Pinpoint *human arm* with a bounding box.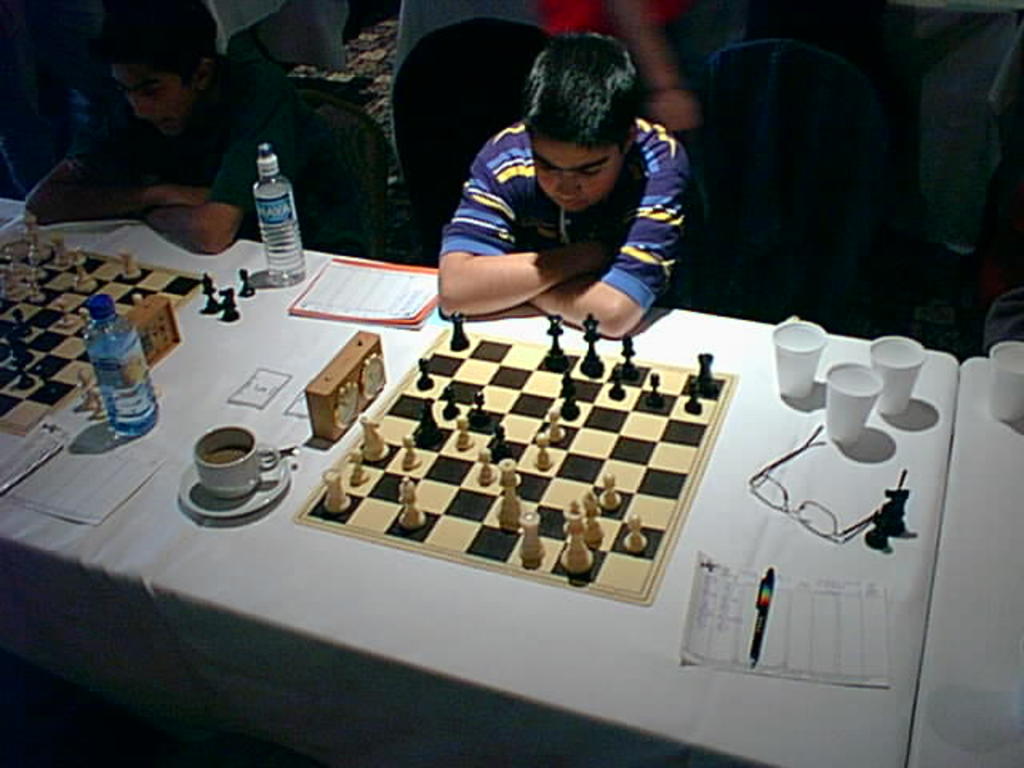
{"left": 21, "top": 104, "right": 211, "bottom": 222}.
